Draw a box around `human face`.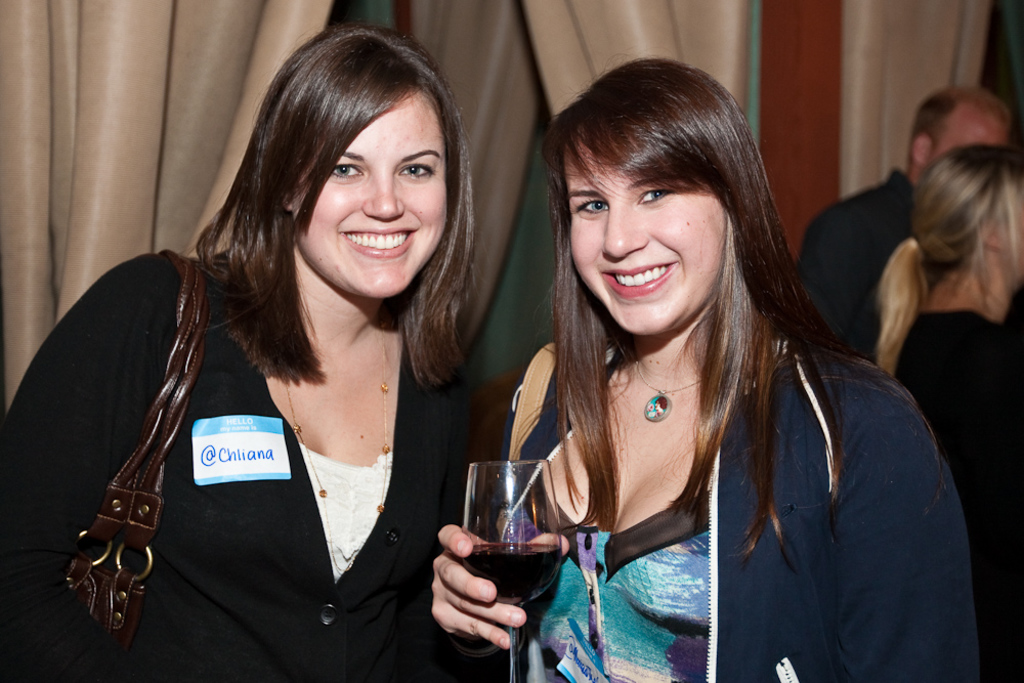
locate(296, 96, 447, 298).
